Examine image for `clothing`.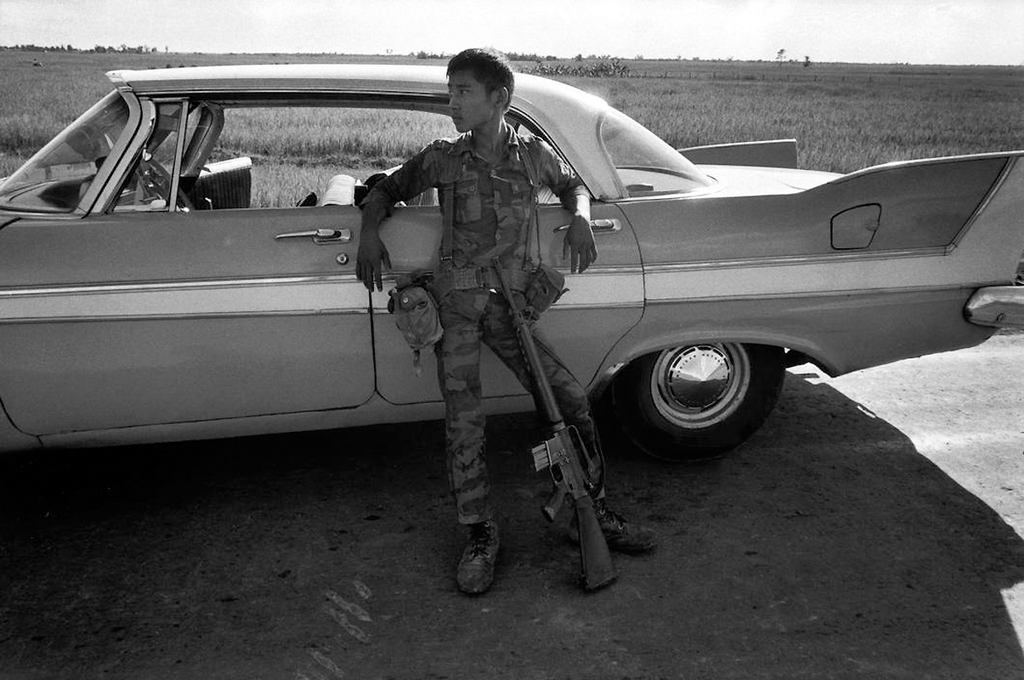
Examination result: Rect(365, 64, 598, 516).
